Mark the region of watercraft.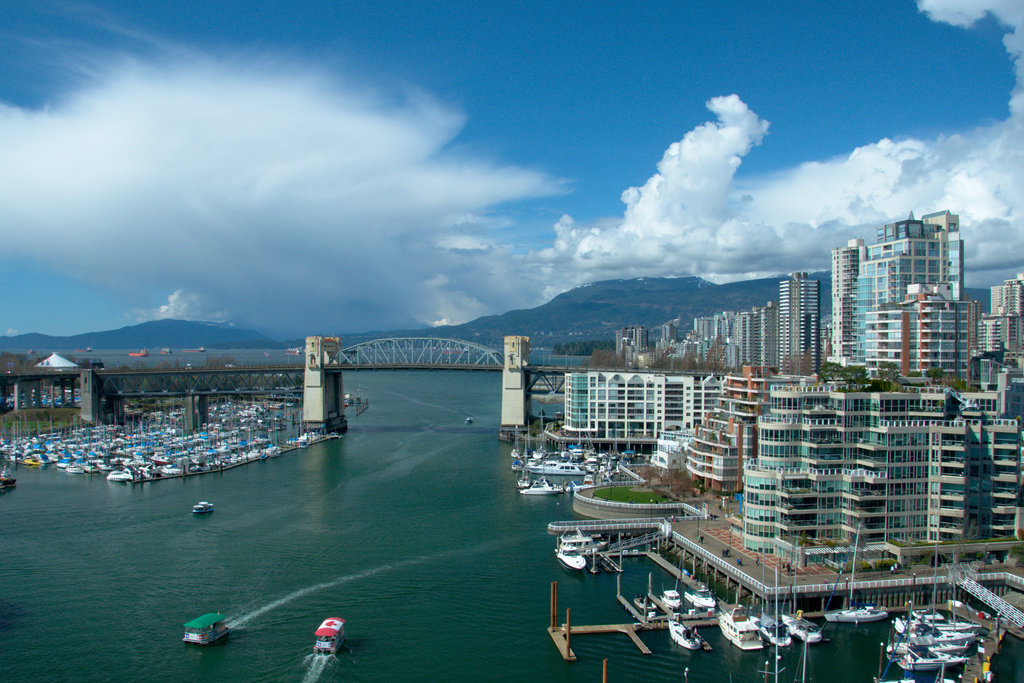
Region: l=183, t=432, r=216, b=452.
